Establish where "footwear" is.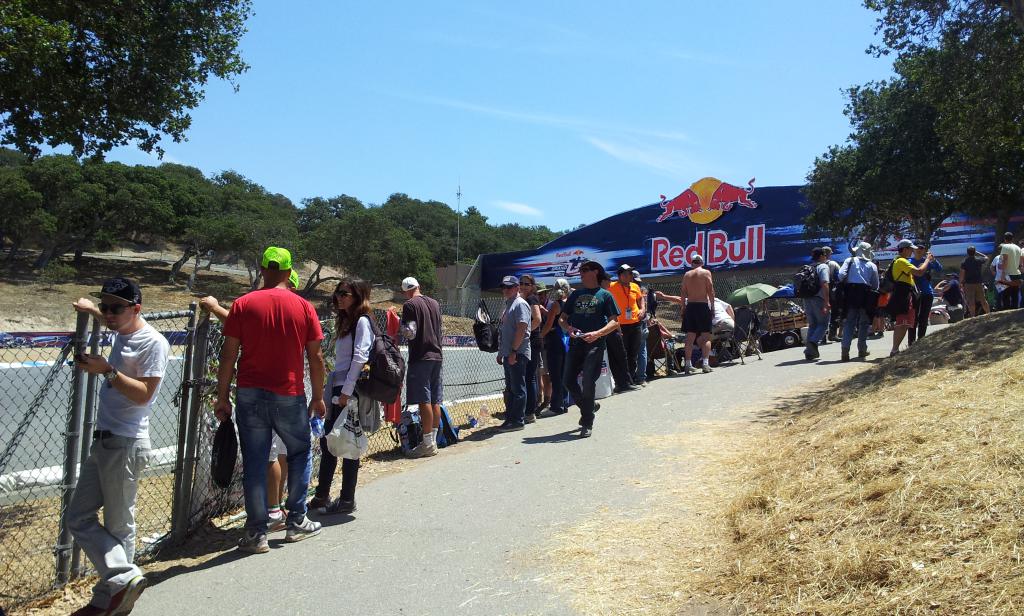
Established at [x1=536, y1=403, x2=551, y2=412].
